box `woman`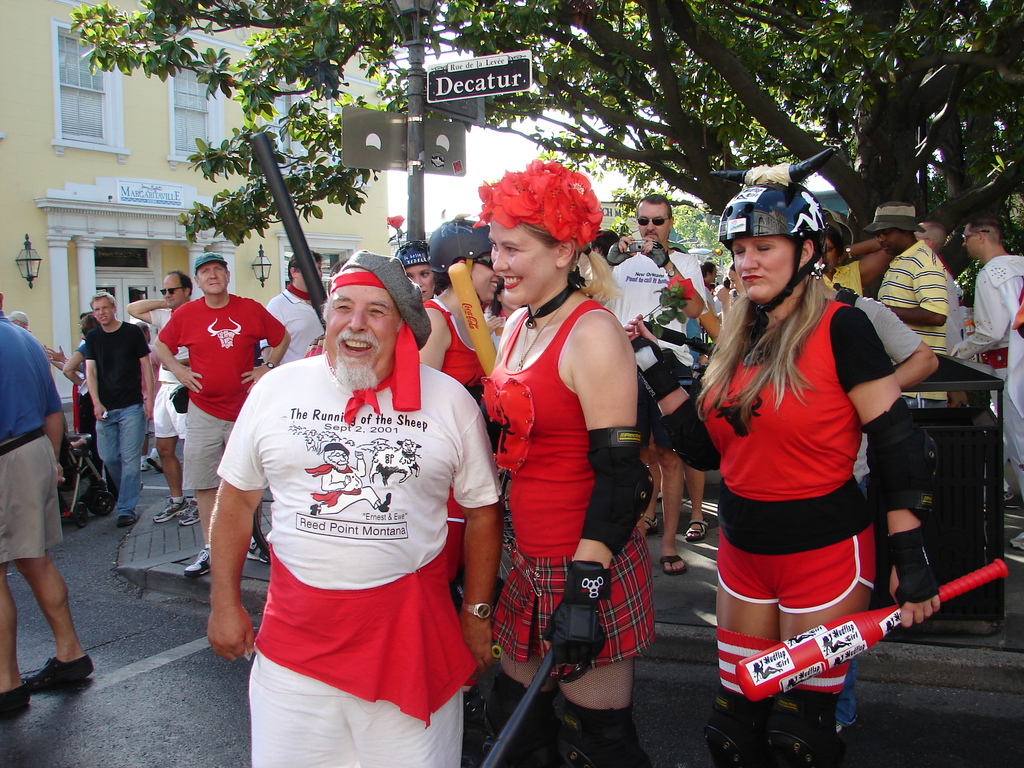
pyautogui.locateOnScreen(716, 266, 746, 328)
